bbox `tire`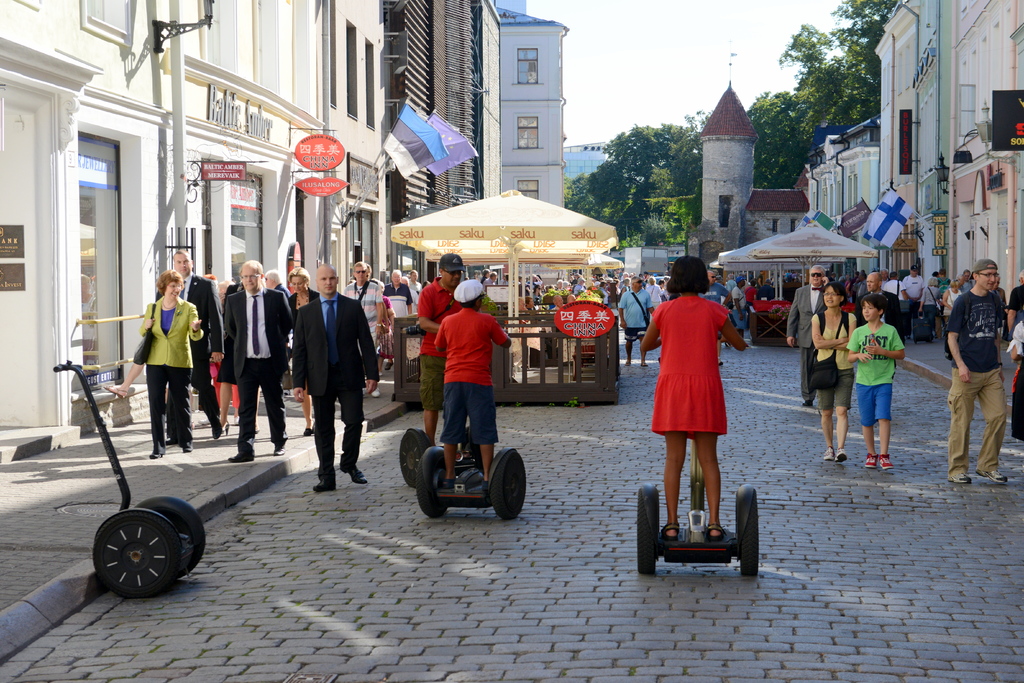
Rect(415, 457, 447, 518)
